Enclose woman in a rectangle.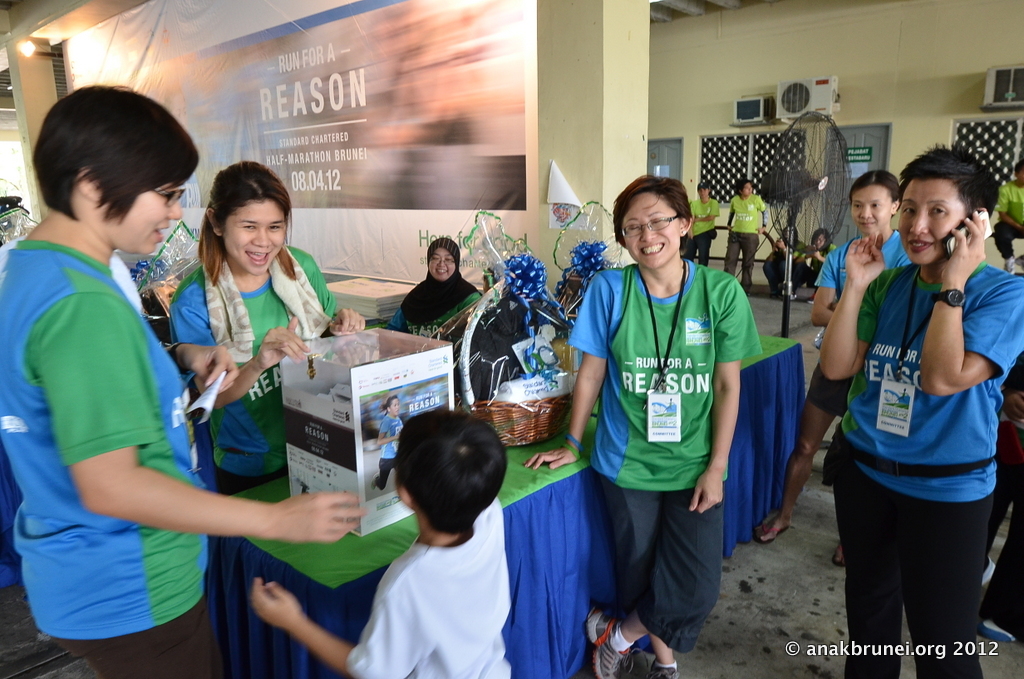
523 164 762 678.
